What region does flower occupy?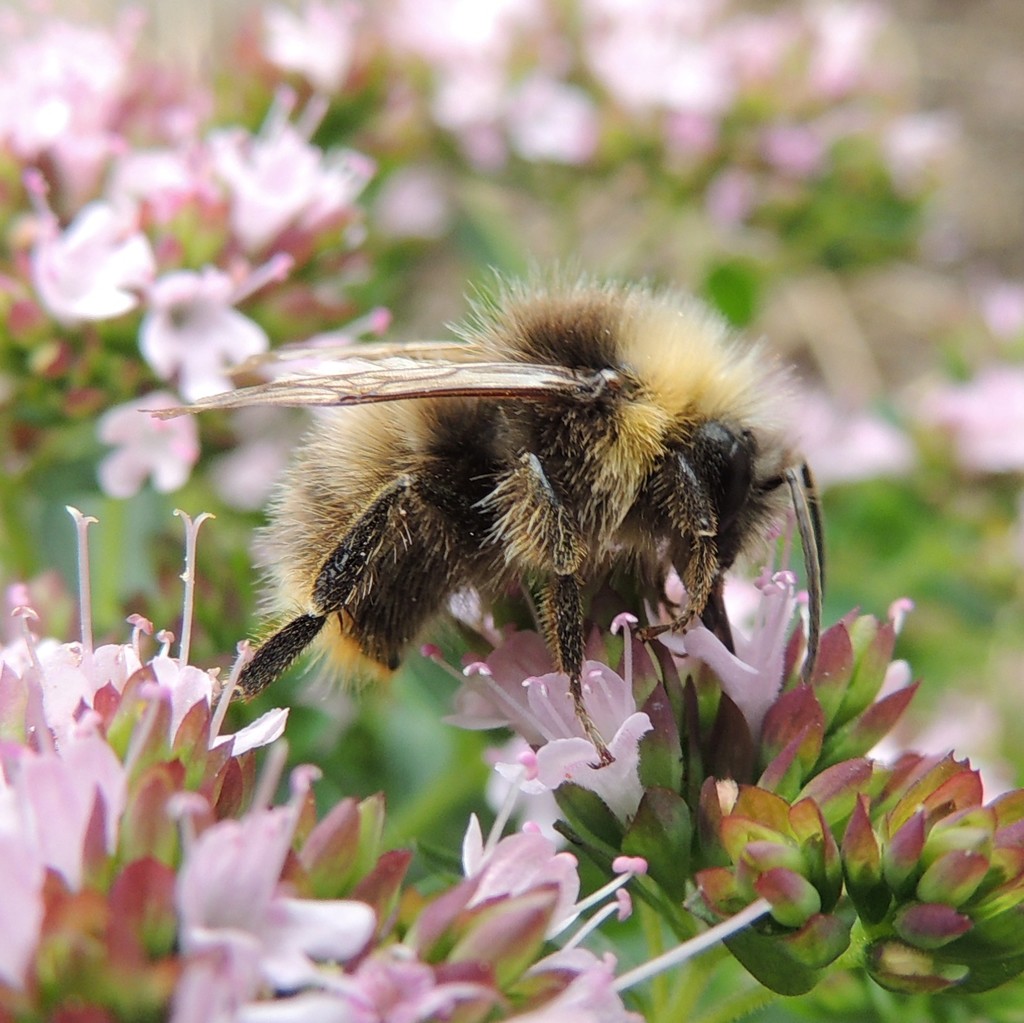
region(461, 595, 652, 830).
